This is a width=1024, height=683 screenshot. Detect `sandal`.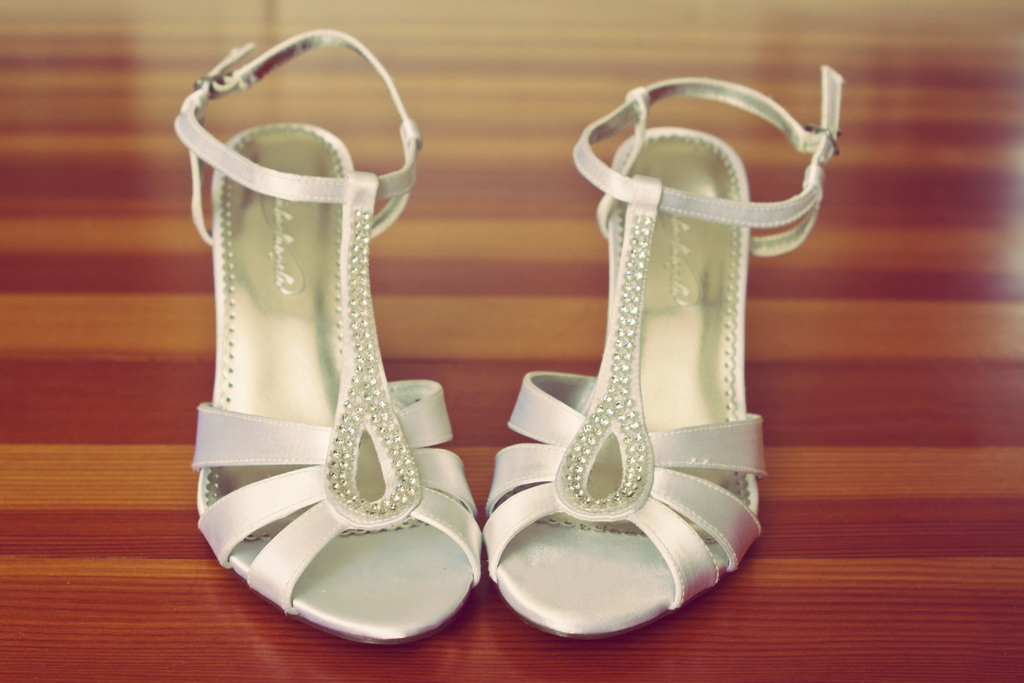
<box>175,34,479,641</box>.
